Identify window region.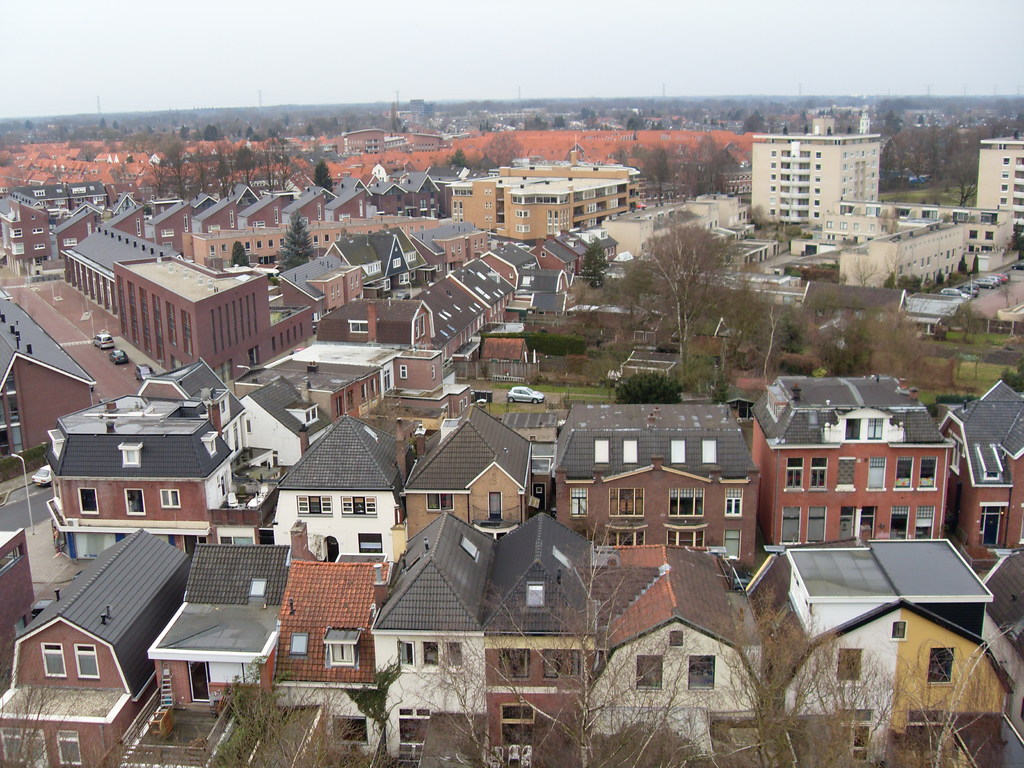
Region: Rect(398, 638, 417, 666).
